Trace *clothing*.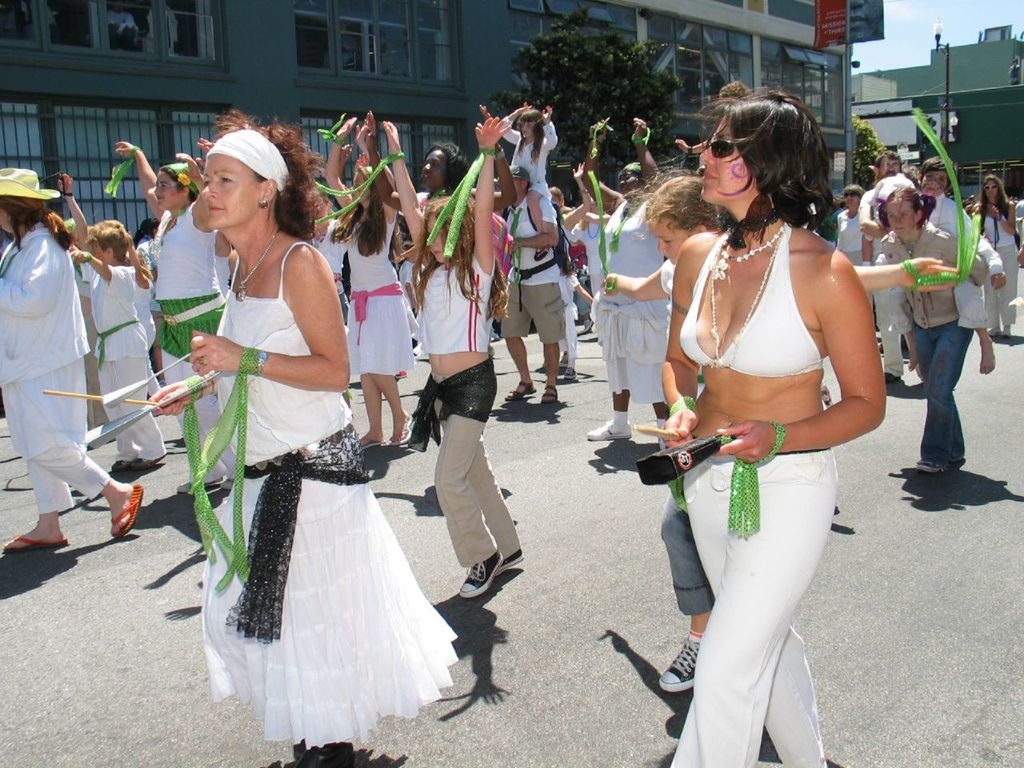
Traced to <region>342, 202, 421, 378</region>.
